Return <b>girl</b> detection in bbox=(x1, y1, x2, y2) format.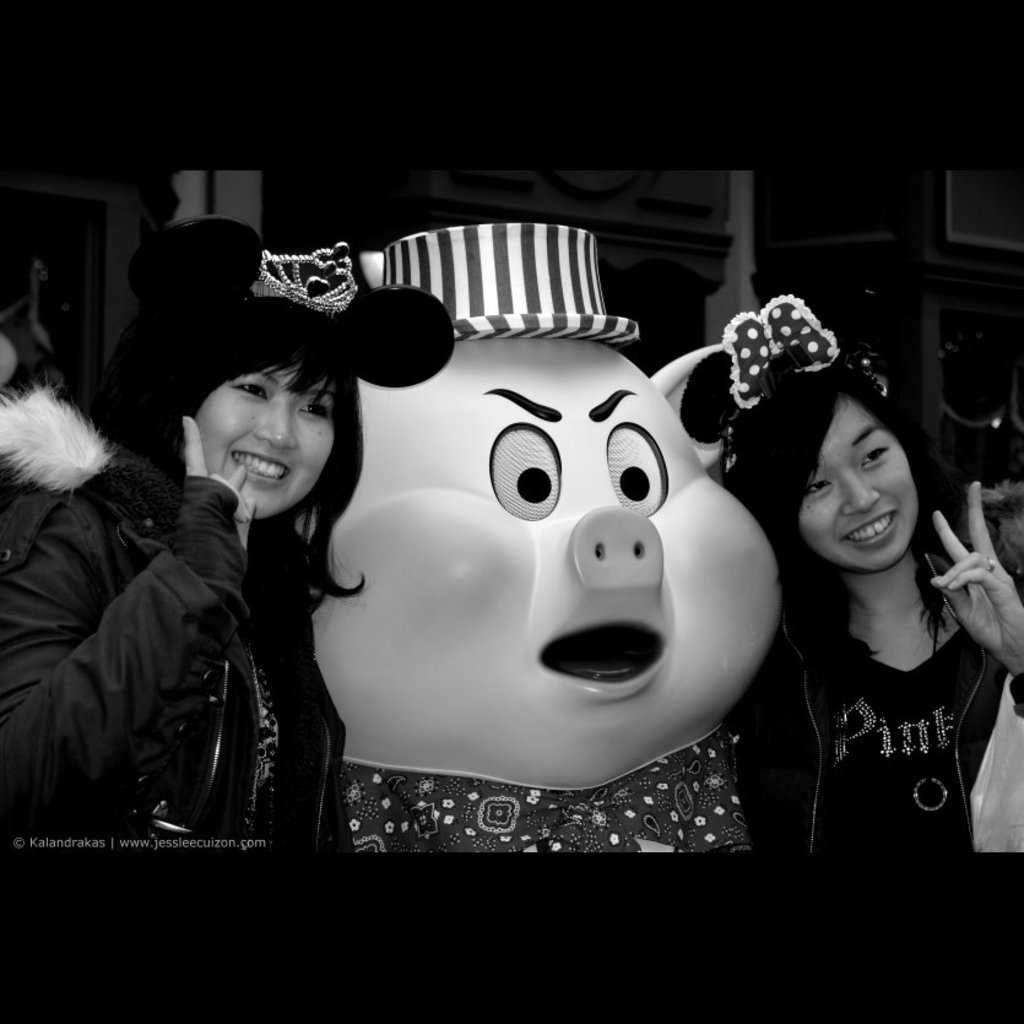
bbox=(0, 201, 459, 854).
